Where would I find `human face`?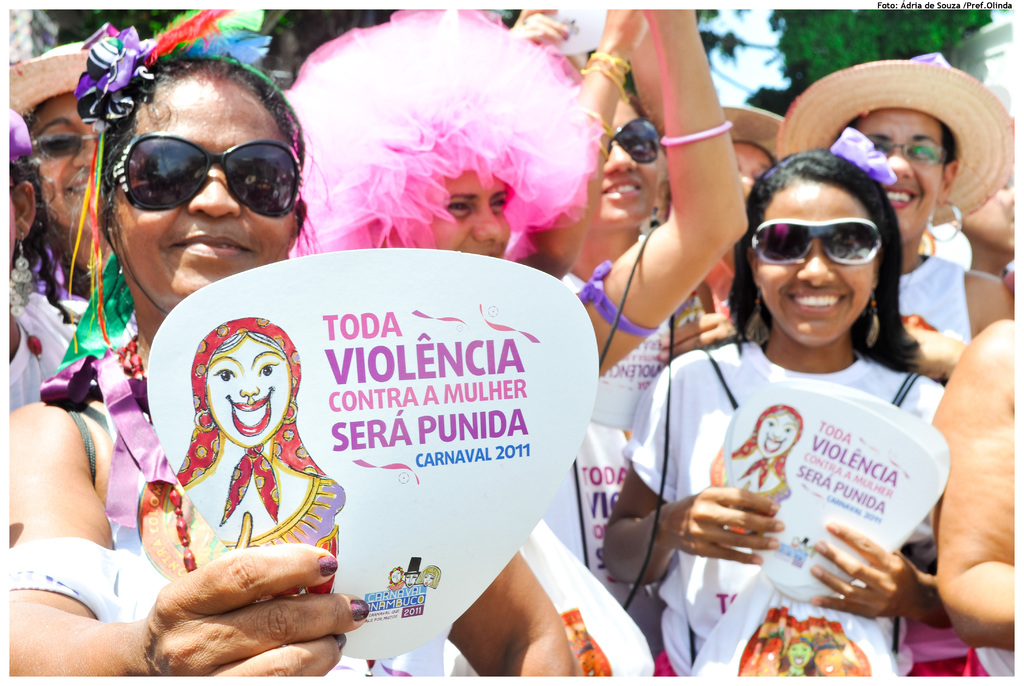
At Rect(29, 94, 102, 233).
